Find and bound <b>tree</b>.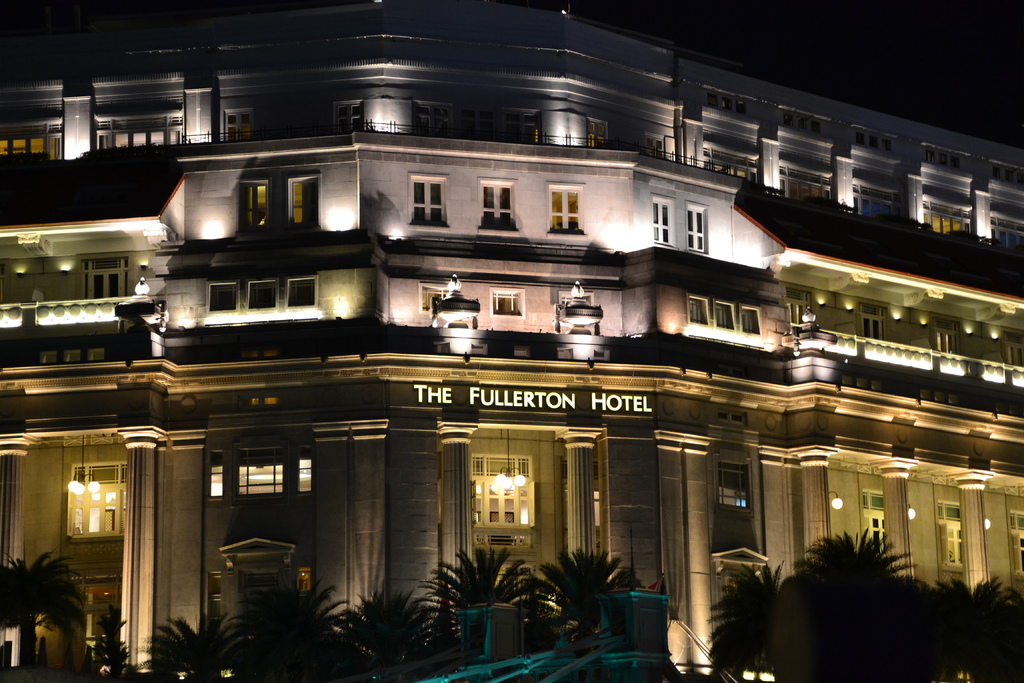
Bound: box=[916, 567, 1006, 682].
